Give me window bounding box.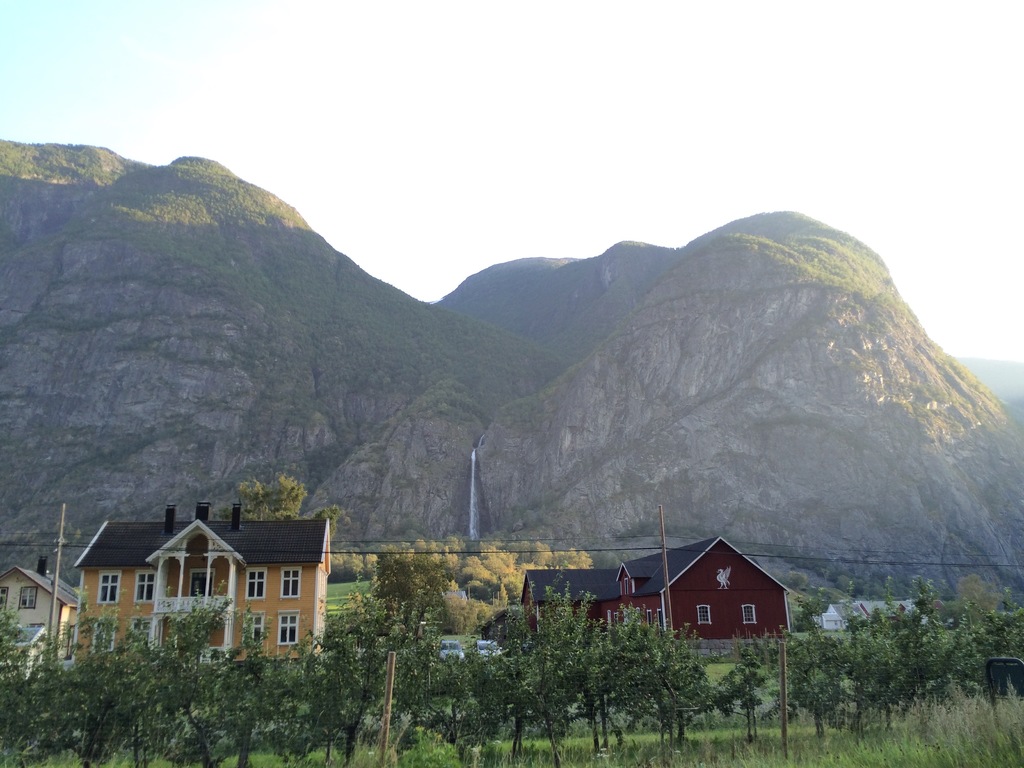
[x1=276, y1=611, x2=303, y2=648].
